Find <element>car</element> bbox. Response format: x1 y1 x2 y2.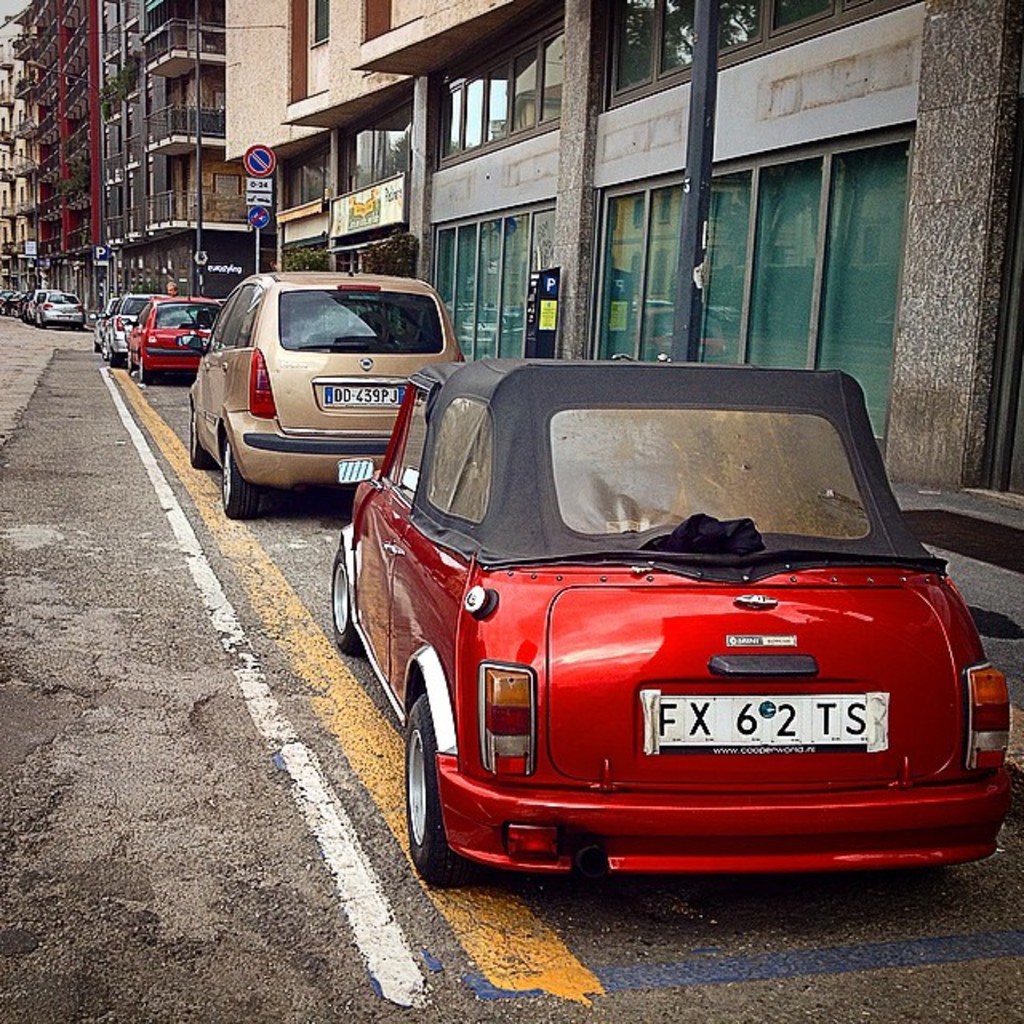
35 298 85 330.
